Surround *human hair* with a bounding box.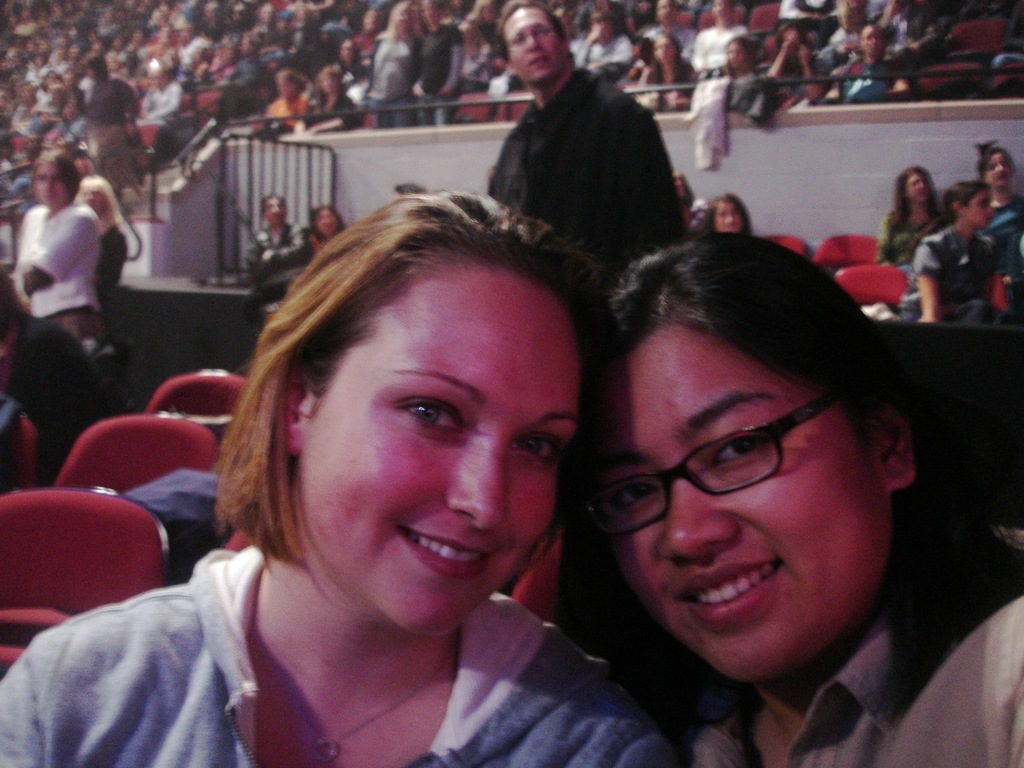
(x1=709, y1=190, x2=754, y2=239).
